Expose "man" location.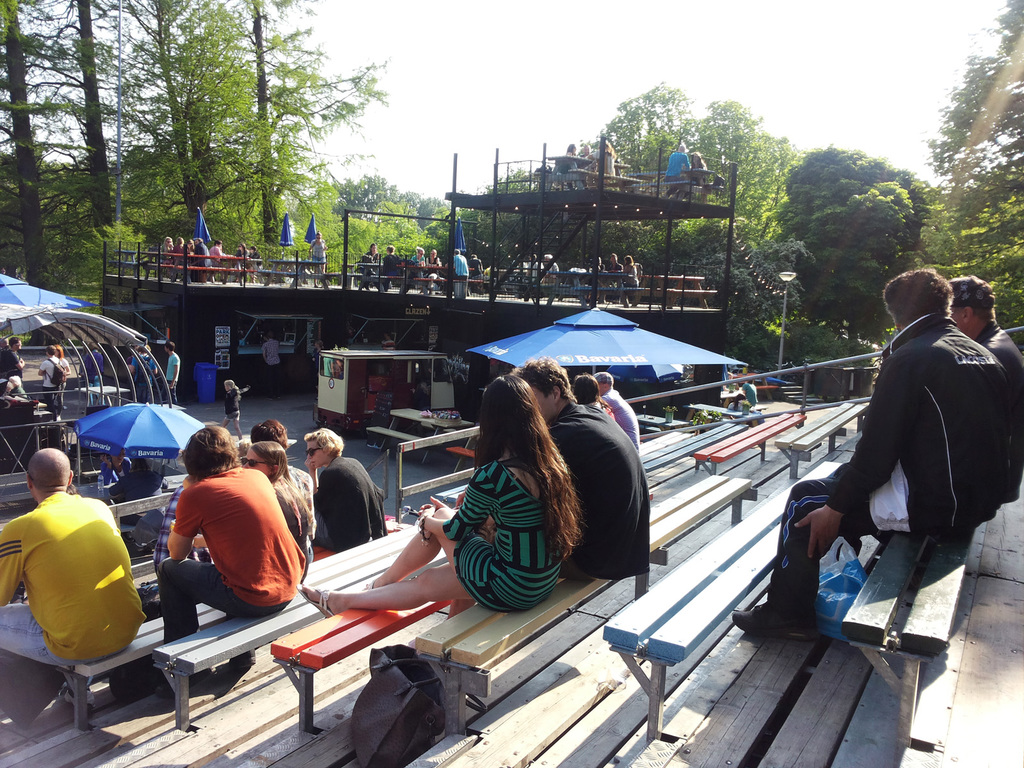
Exposed at select_region(162, 342, 180, 406).
